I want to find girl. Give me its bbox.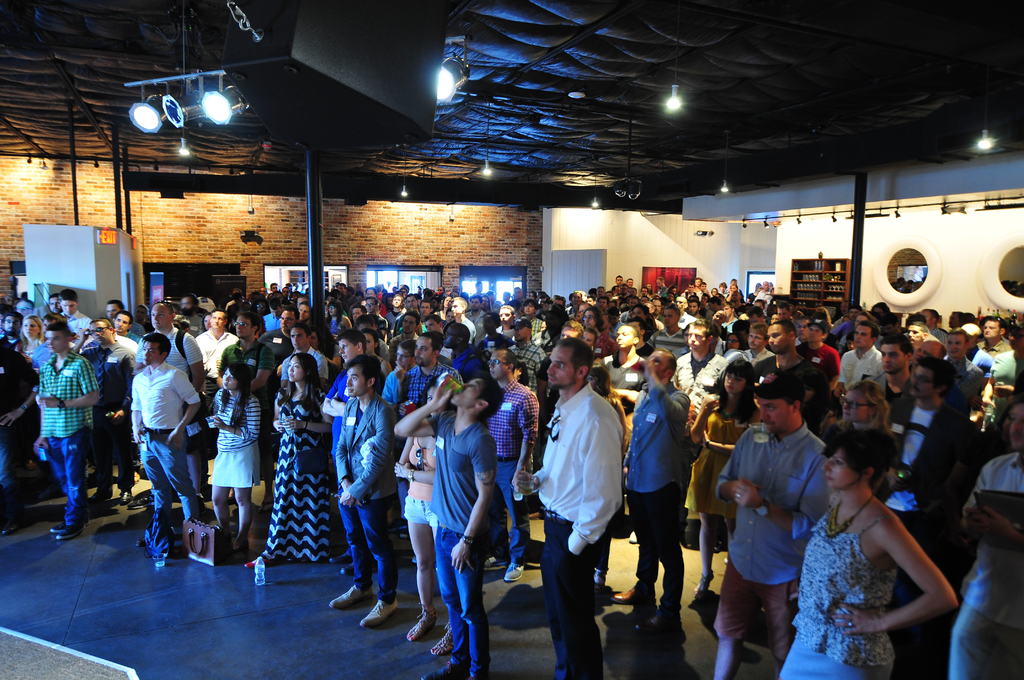
region(13, 314, 47, 368).
